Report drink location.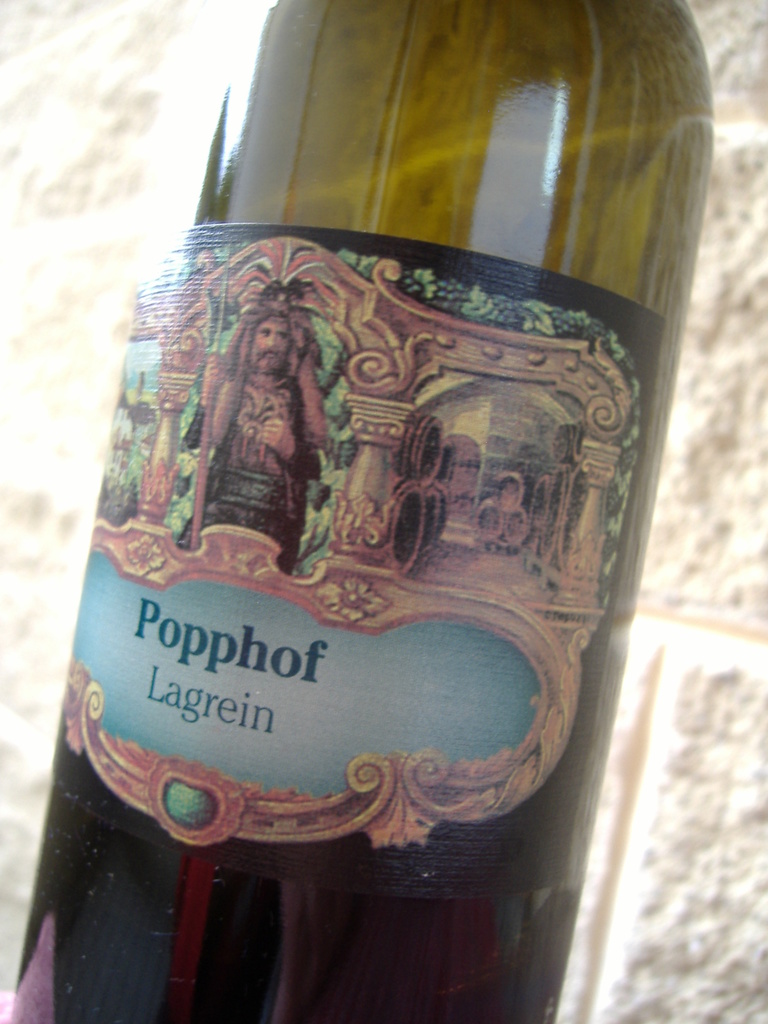
Report: BBox(14, 0, 717, 1023).
